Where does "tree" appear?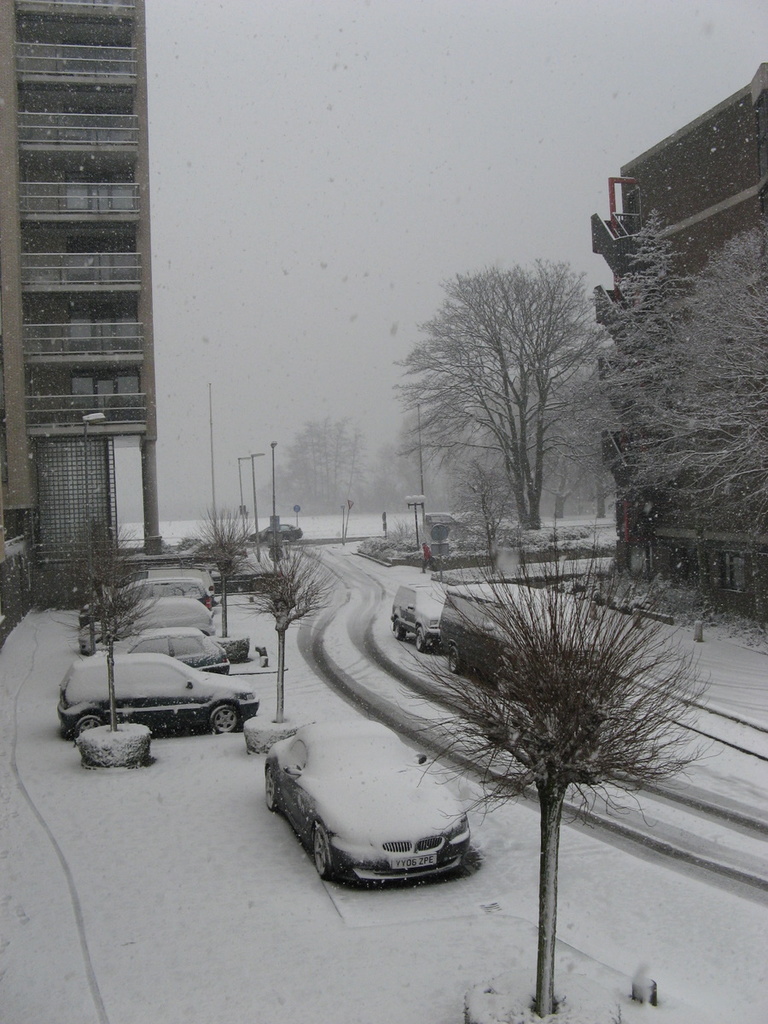
Appears at pyautogui.locateOnScreen(383, 258, 625, 579).
